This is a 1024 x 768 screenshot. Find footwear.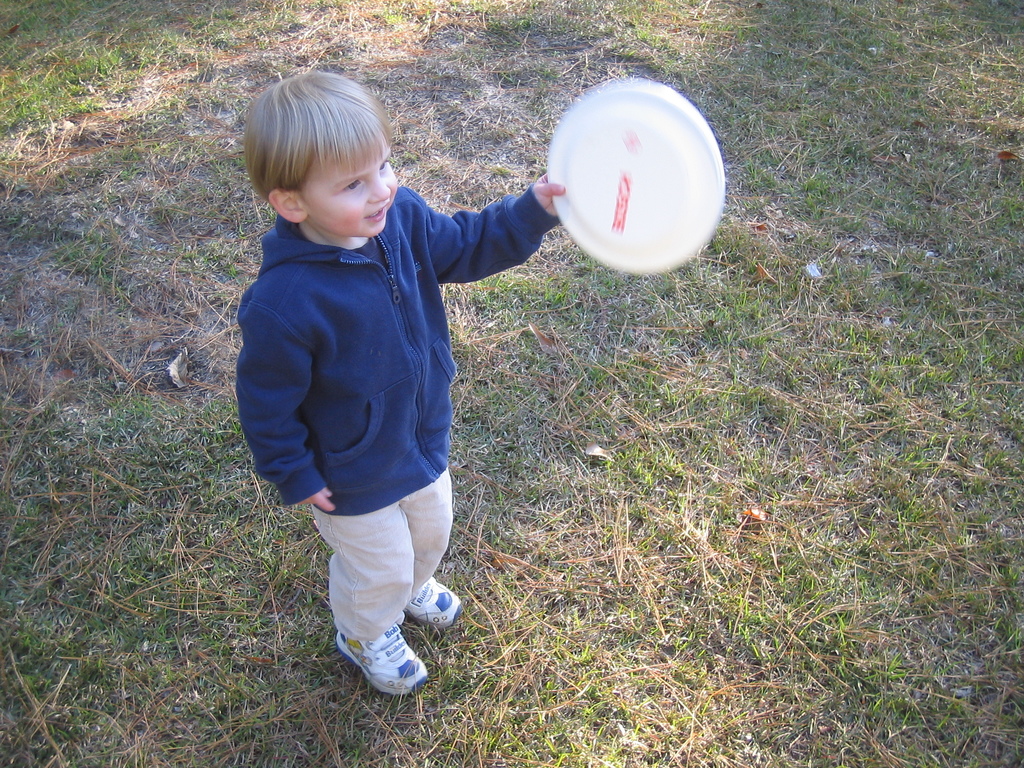
Bounding box: bbox(336, 631, 423, 708).
